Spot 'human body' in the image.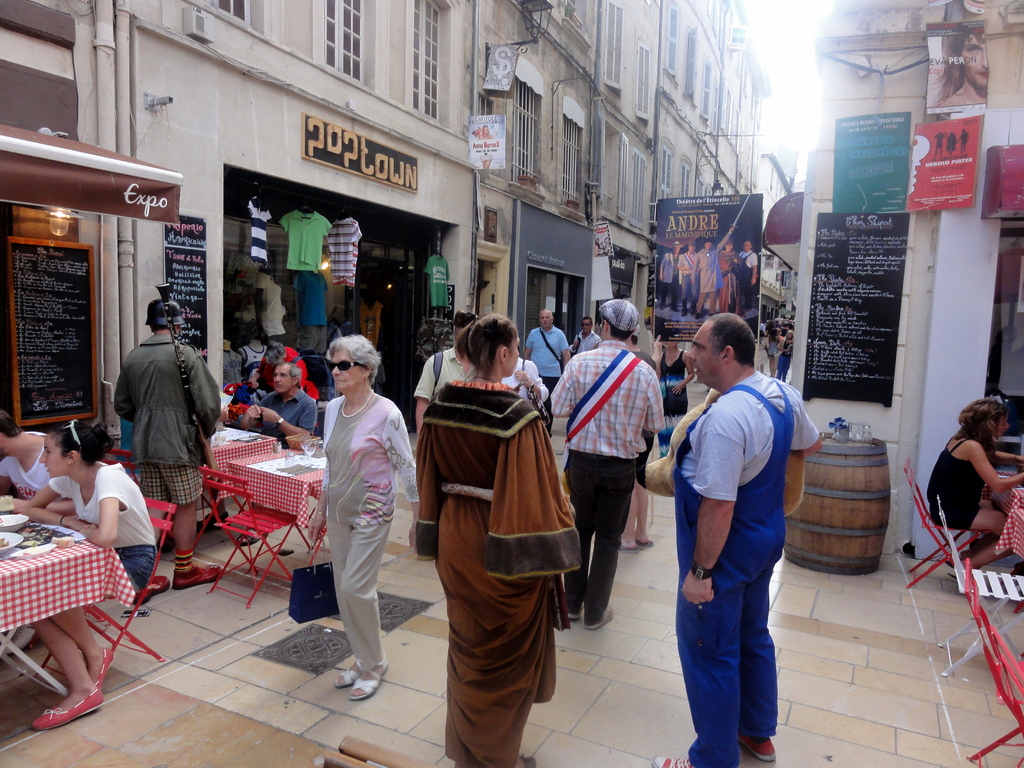
'human body' found at rect(654, 324, 700, 467).
